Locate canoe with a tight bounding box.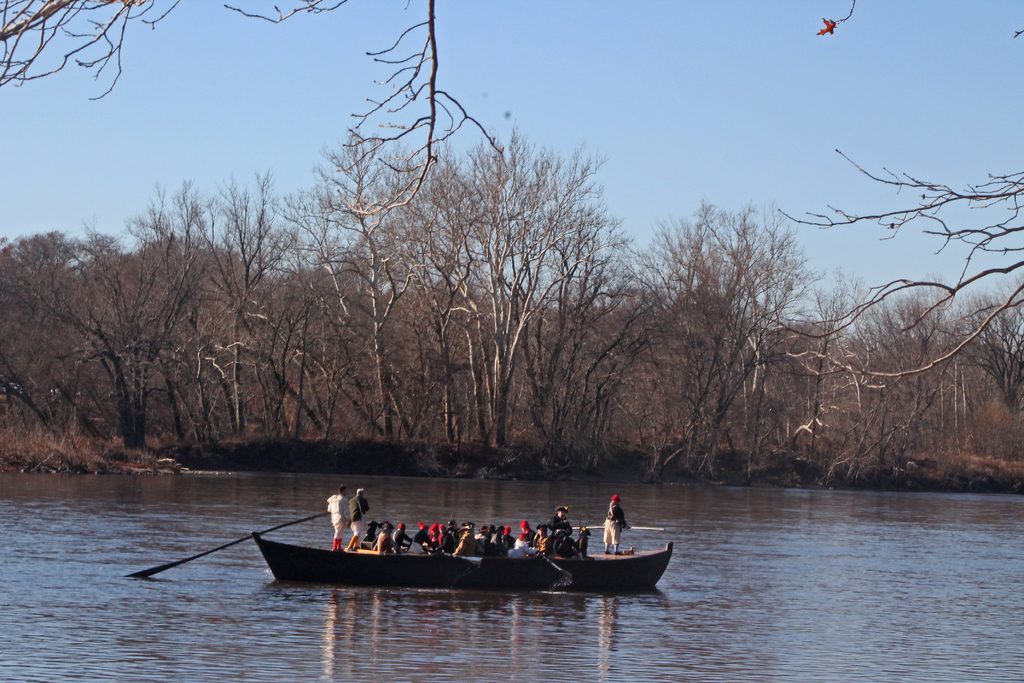
257/537/673/587.
